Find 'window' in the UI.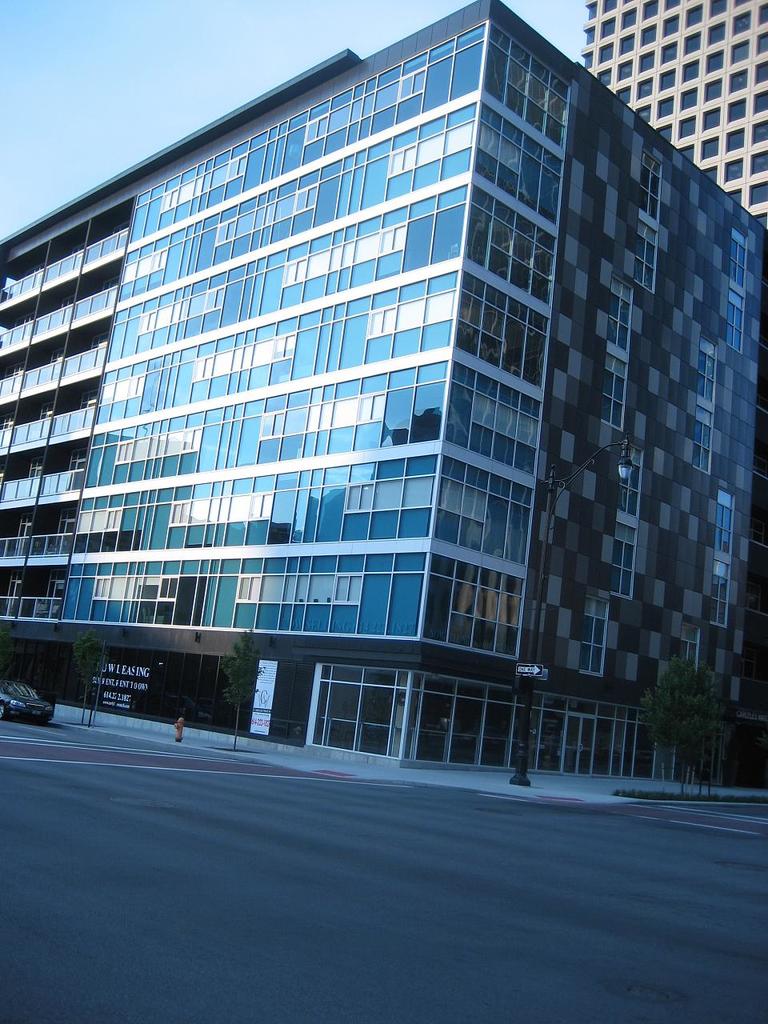
UI element at {"x1": 474, "y1": 385, "x2": 545, "y2": 443}.
